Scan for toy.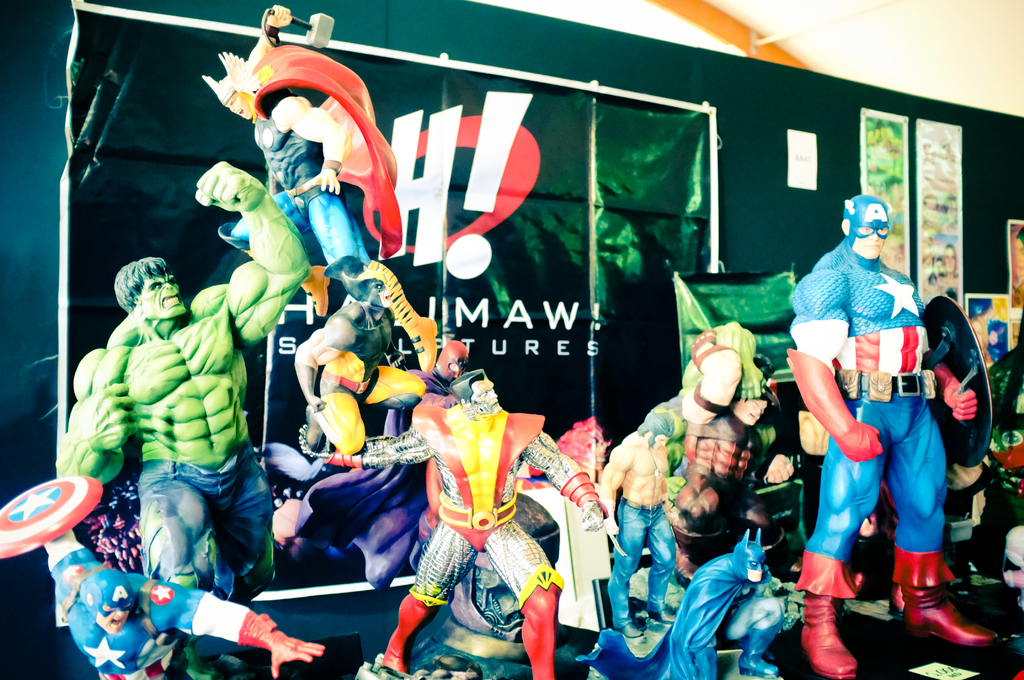
Scan result: Rect(44, 536, 200, 661).
